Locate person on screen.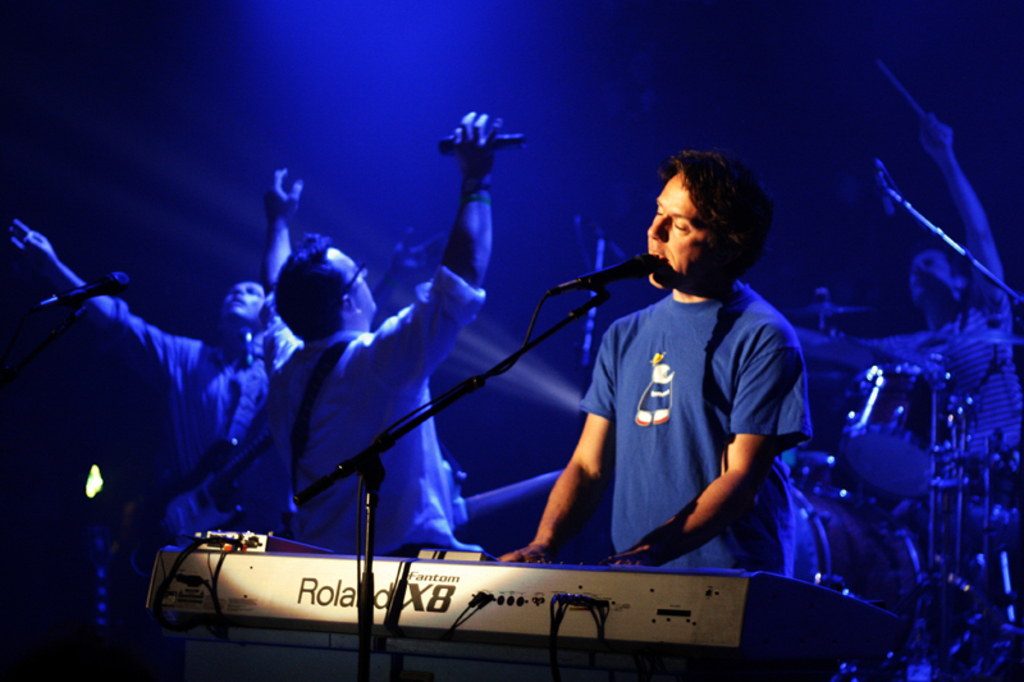
On screen at BBox(540, 141, 827, 621).
